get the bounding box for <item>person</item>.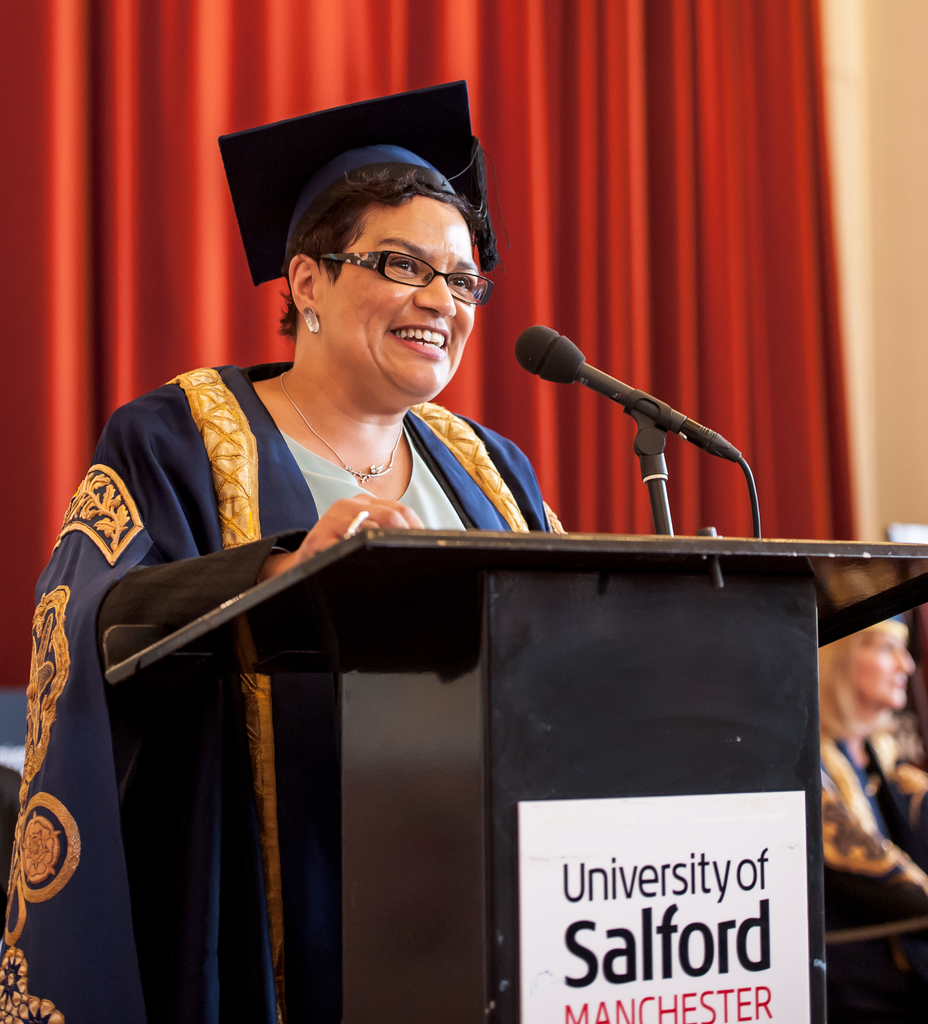
Rect(822, 612, 927, 907).
